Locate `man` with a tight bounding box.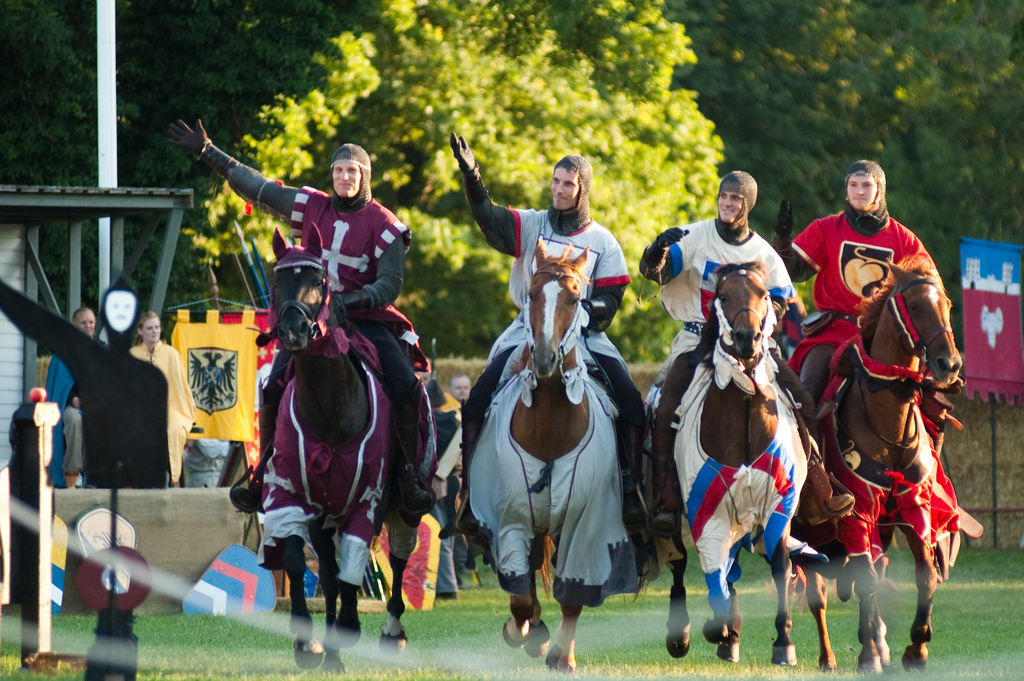
[left=632, top=171, right=861, bottom=578].
